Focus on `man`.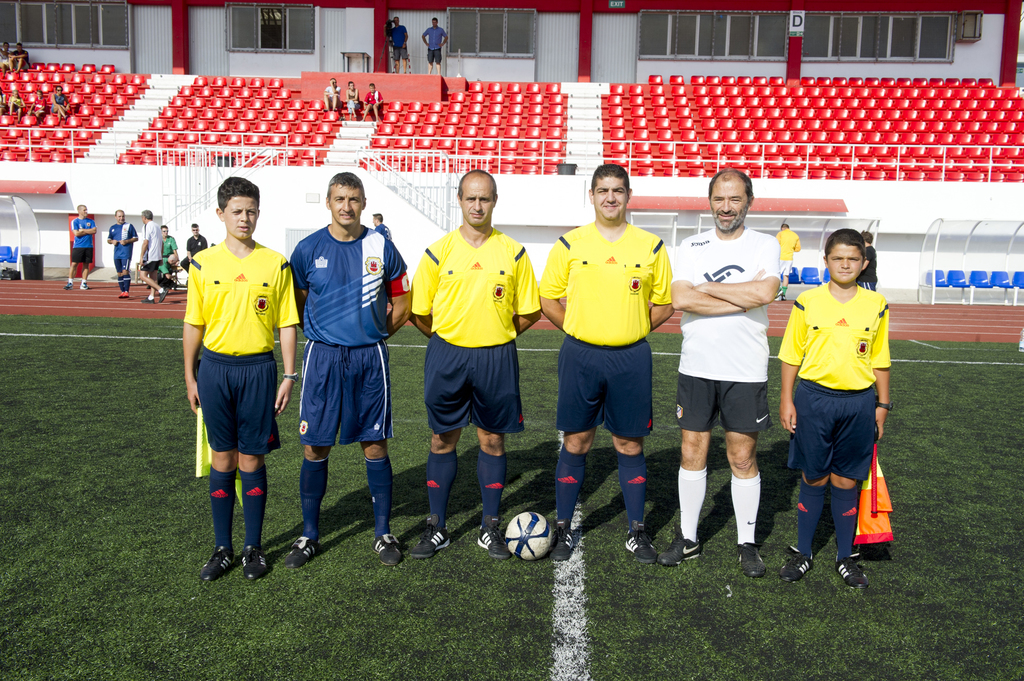
Focused at detection(369, 209, 397, 241).
